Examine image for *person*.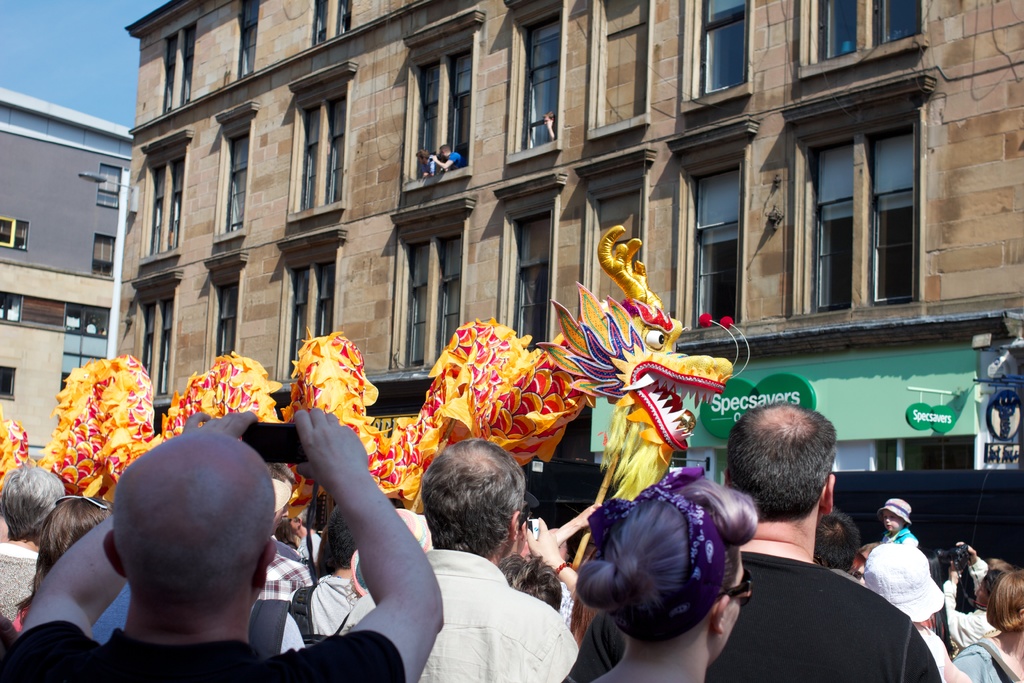
Examination result: (0,461,65,635).
